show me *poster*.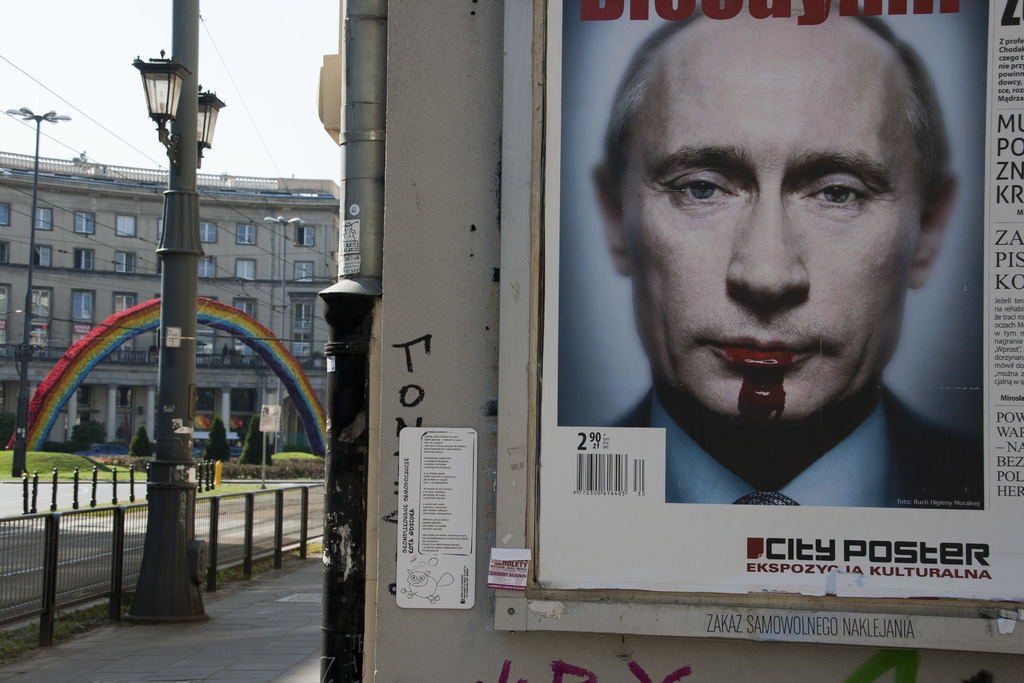
*poster* is here: (394, 420, 477, 609).
